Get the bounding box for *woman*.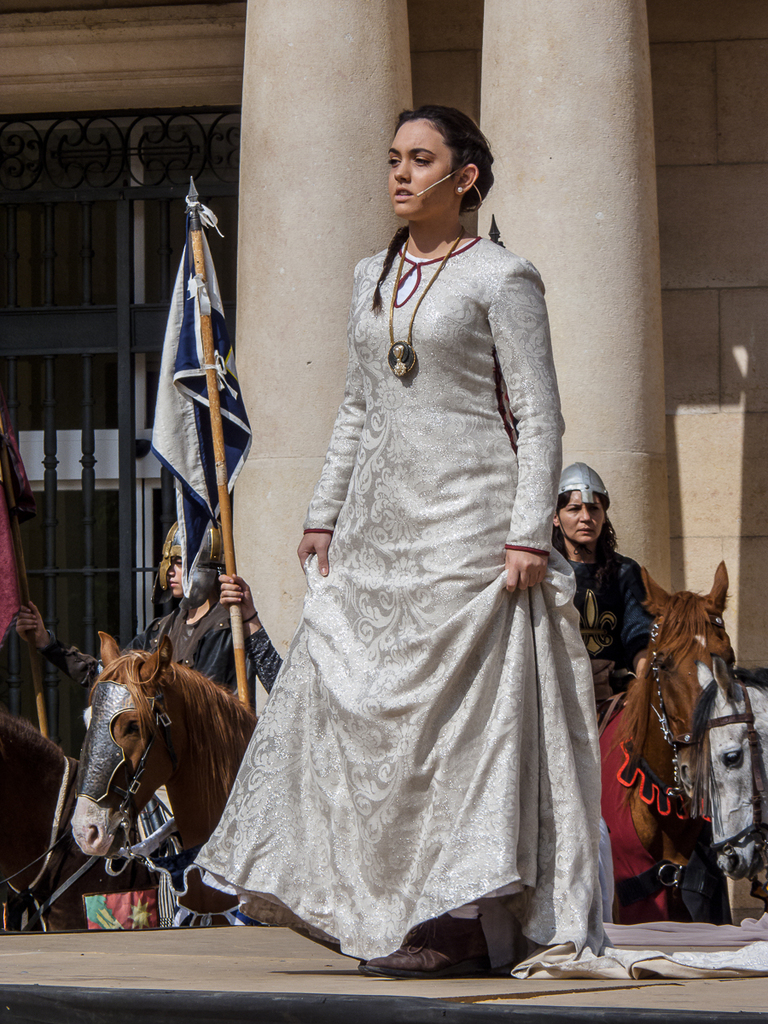
BBox(190, 103, 767, 976).
